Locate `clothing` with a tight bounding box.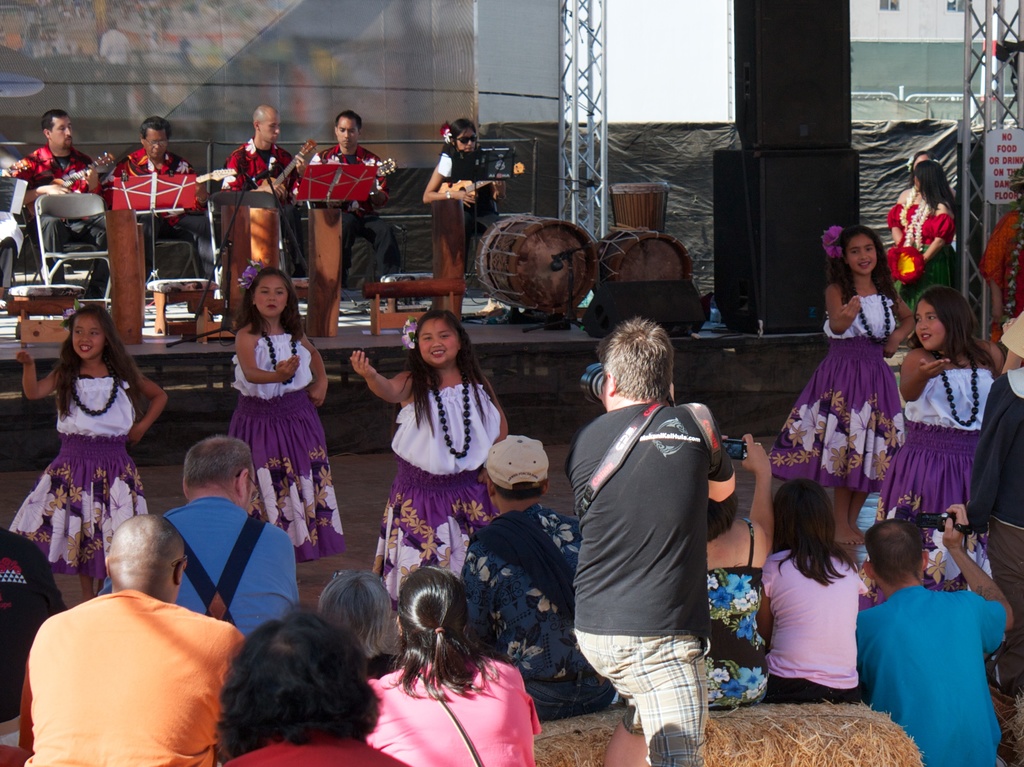
Rect(97, 496, 300, 637).
